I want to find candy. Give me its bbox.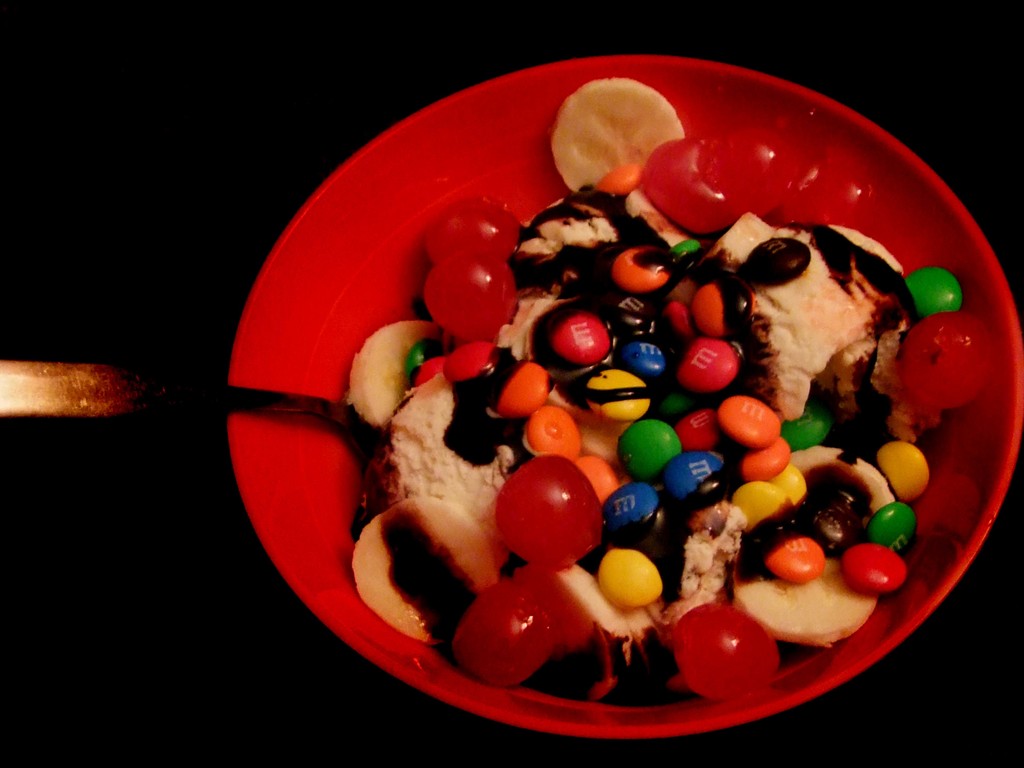
region(349, 80, 995, 712).
